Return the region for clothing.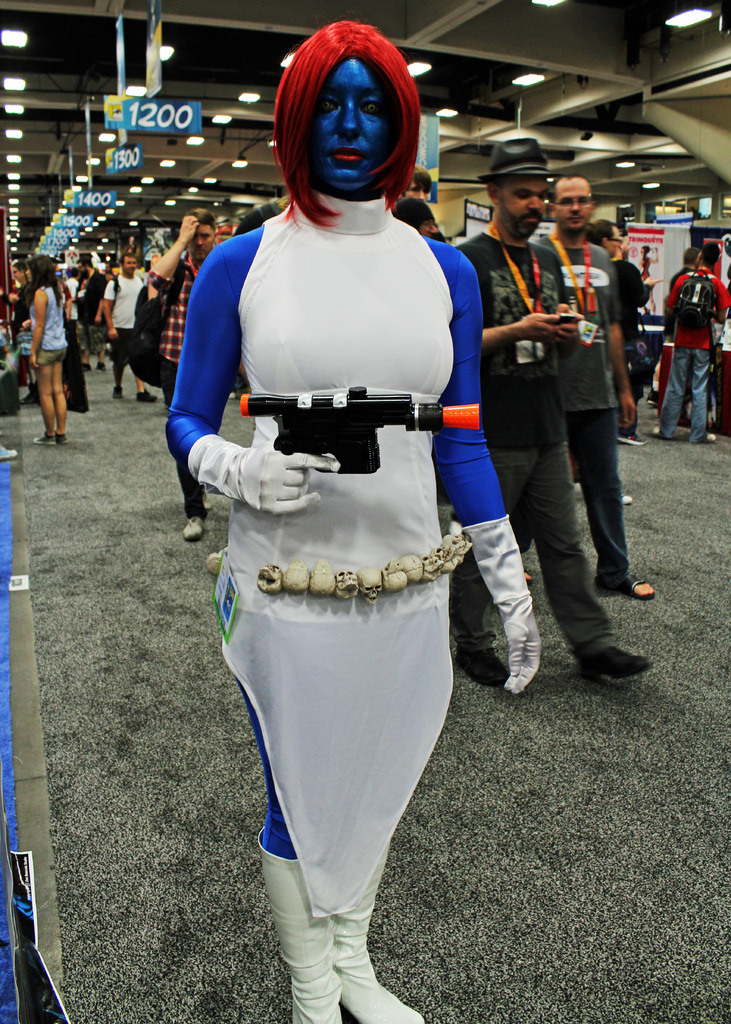
<box>26,286,62,370</box>.
